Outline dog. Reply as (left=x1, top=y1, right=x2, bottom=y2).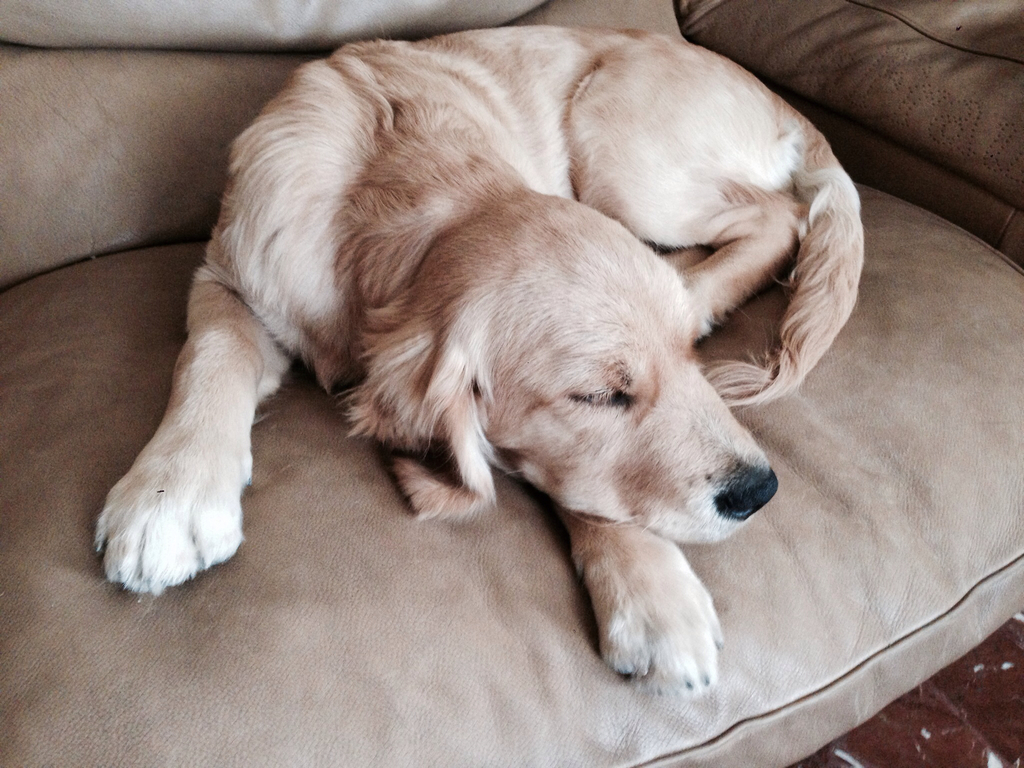
(left=92, top=22, right=867, bottom=703).
